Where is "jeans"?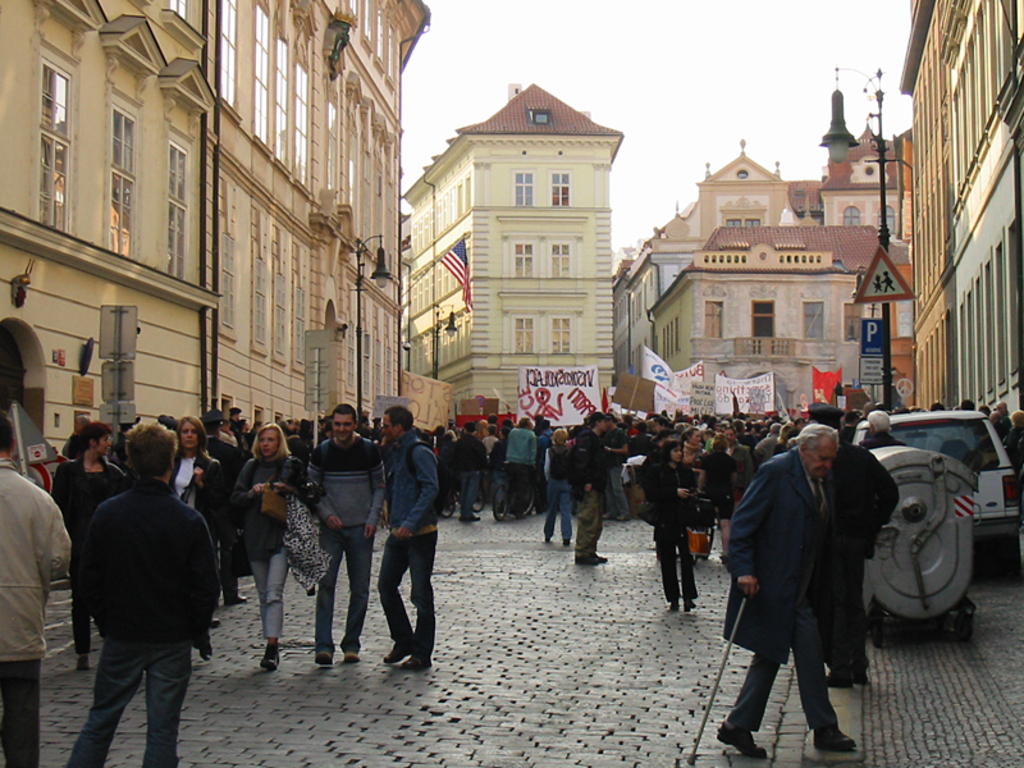
[457, 468, 479, 520].
